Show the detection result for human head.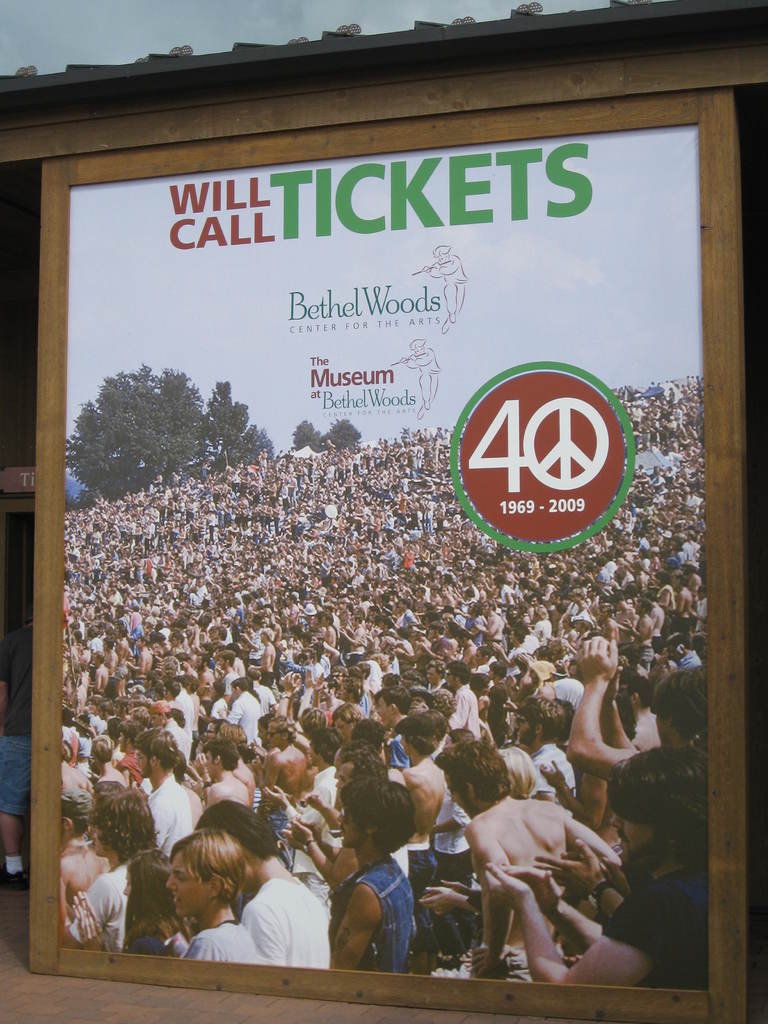
(373,691,406,721).
